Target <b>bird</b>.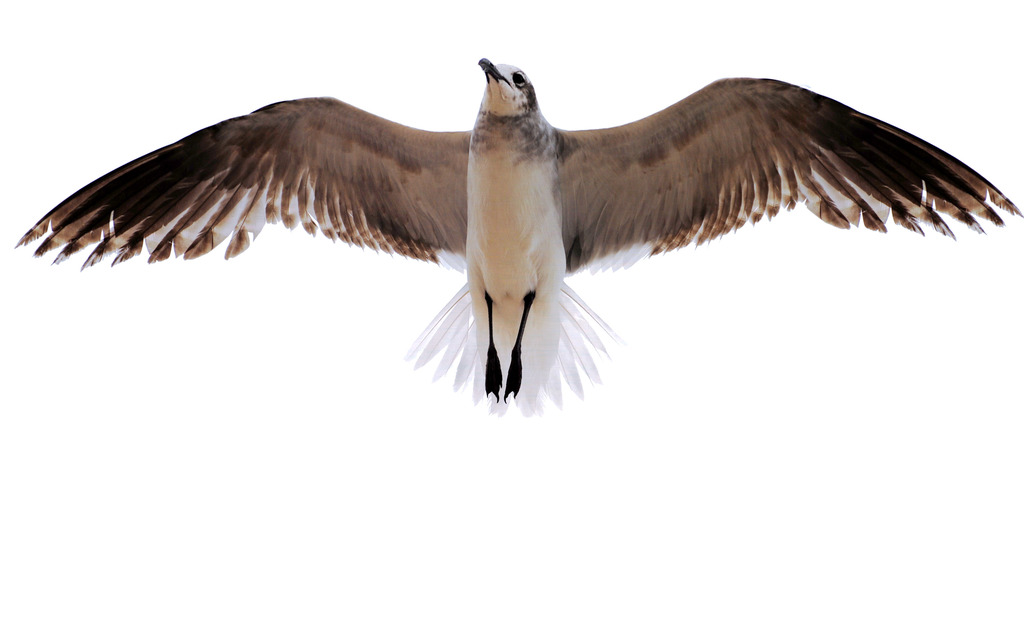
Target region: [x1=88, y1=70, x2=1003, y2=469].
